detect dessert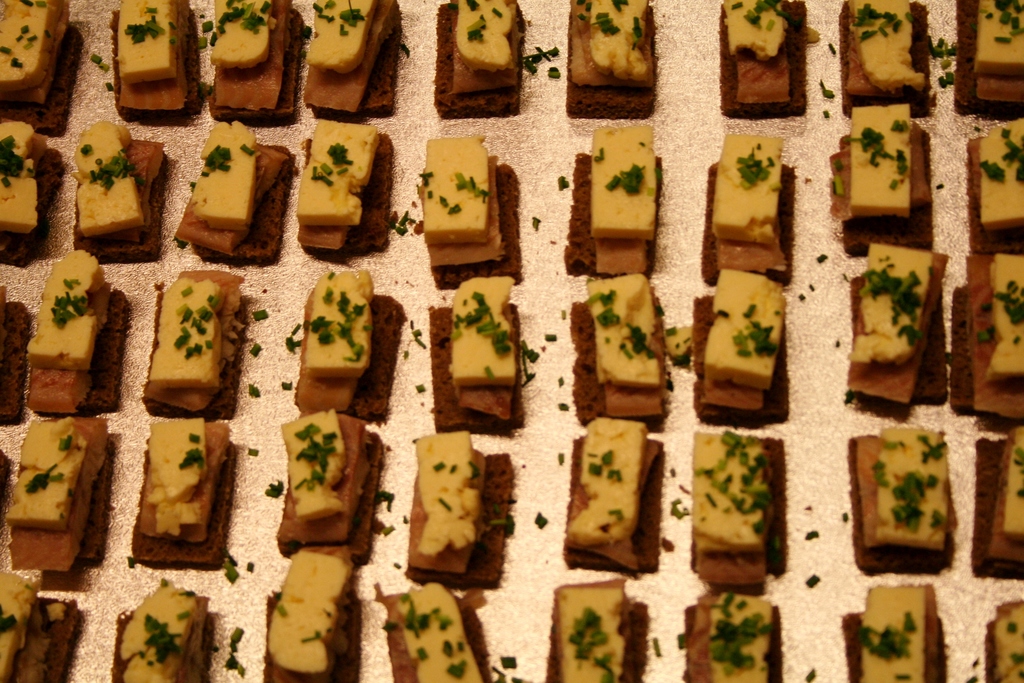
{"x1": 992, "y1": 597, "x2": 1023, "y2": 682}
